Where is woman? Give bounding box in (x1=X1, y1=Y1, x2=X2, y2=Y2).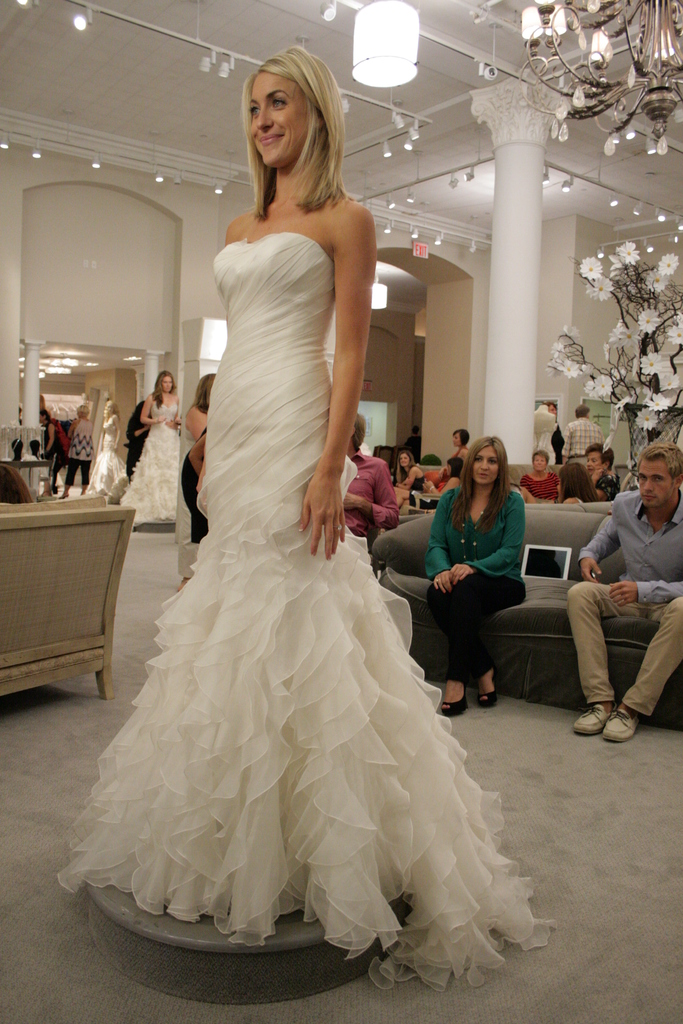
(x1=119, y1=368, x2=181, y2=525).
